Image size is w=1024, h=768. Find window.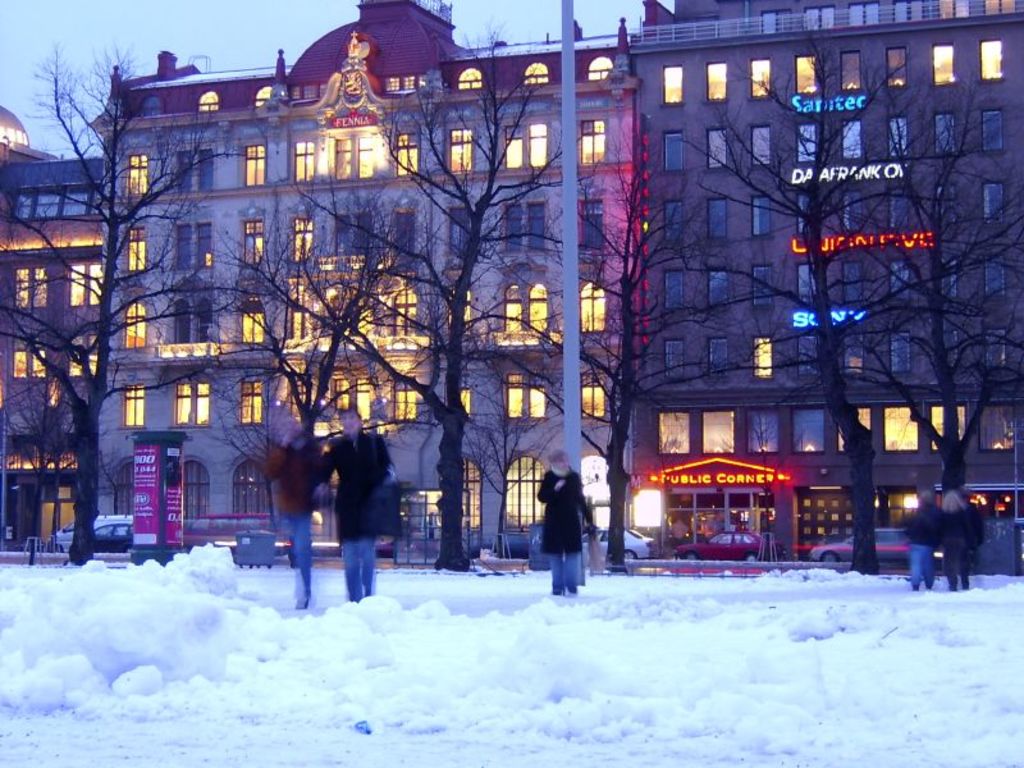
crop(243, 219, 262, 257).
